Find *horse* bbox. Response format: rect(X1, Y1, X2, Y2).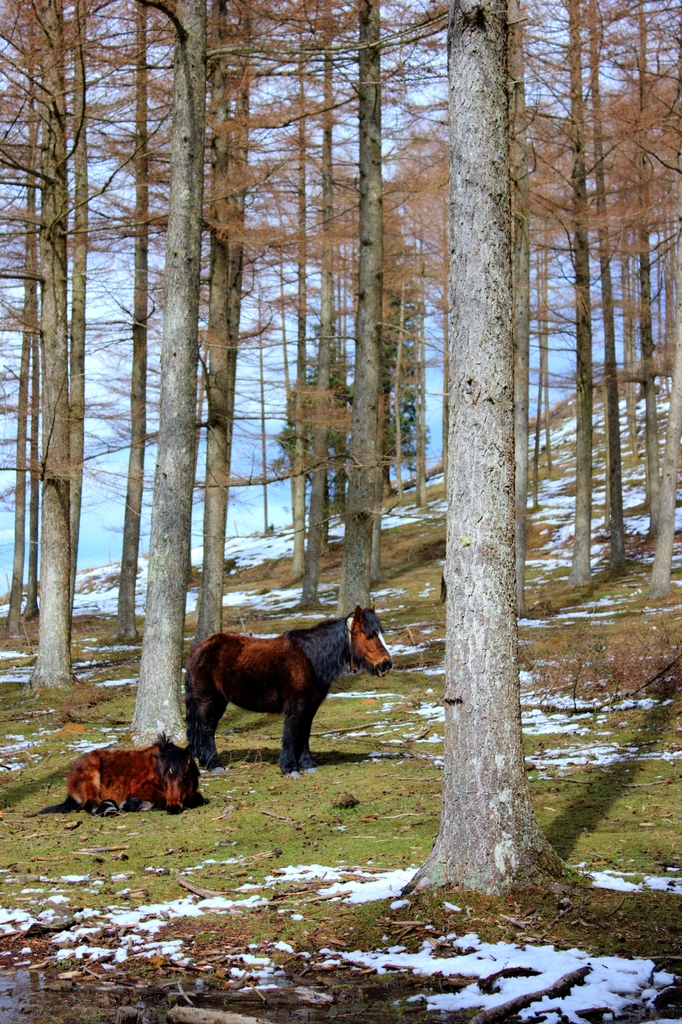
rect(31, 723, 202, 816).
